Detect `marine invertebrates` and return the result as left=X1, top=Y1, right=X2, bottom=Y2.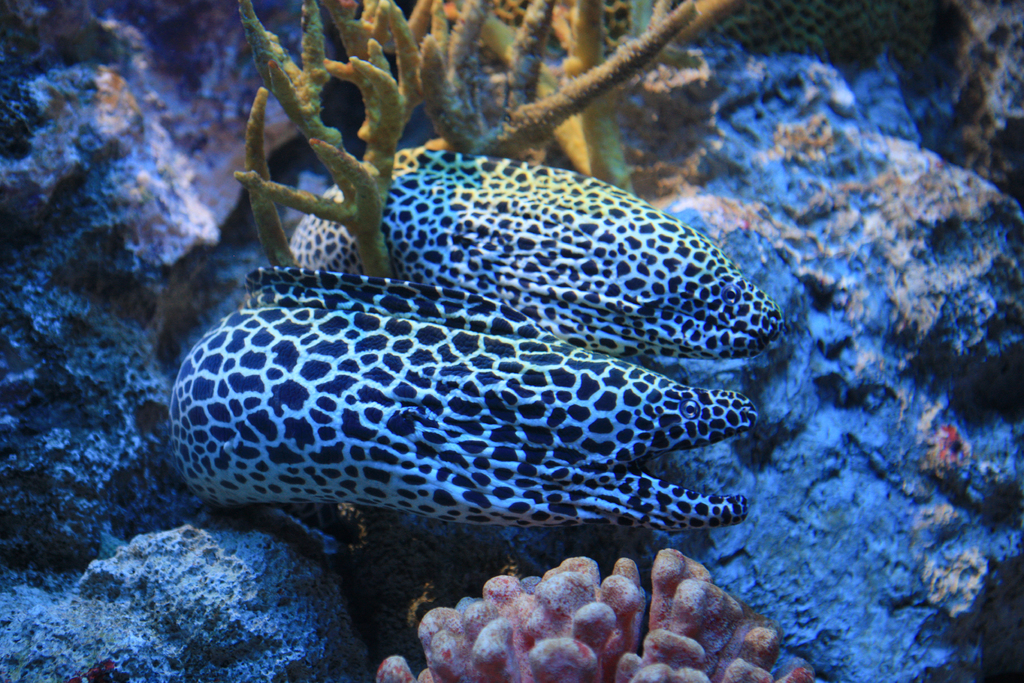
left=362, top=542, right=829, bottom=682.
